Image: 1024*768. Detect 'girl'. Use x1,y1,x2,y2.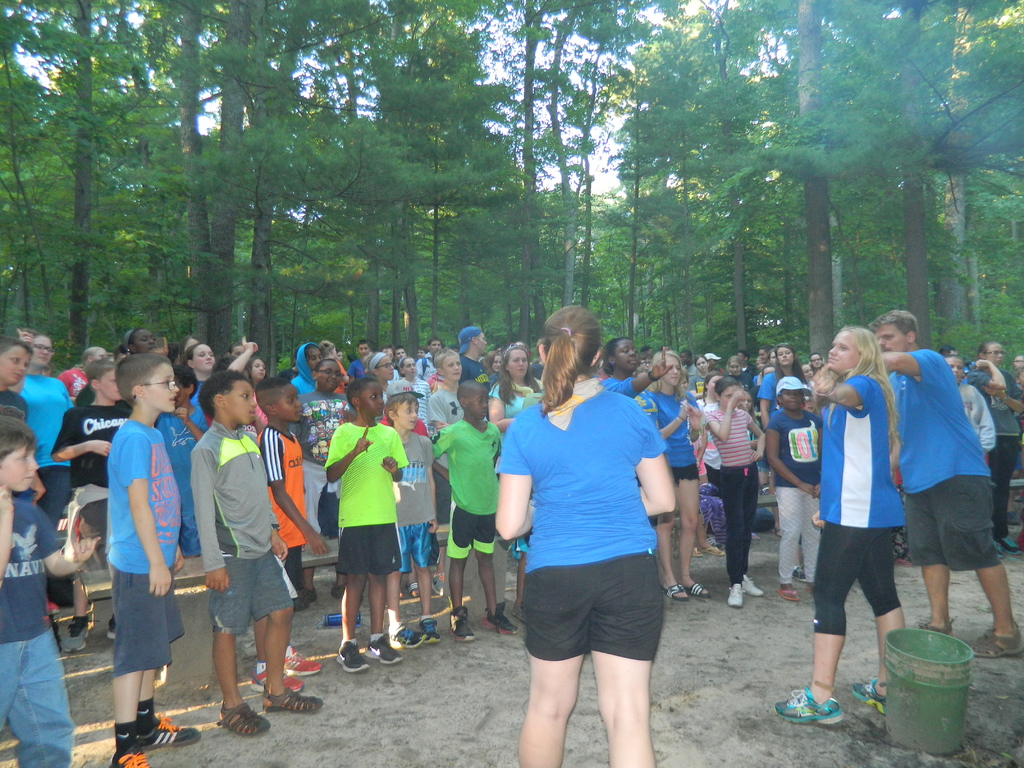
495,304,678,767.
